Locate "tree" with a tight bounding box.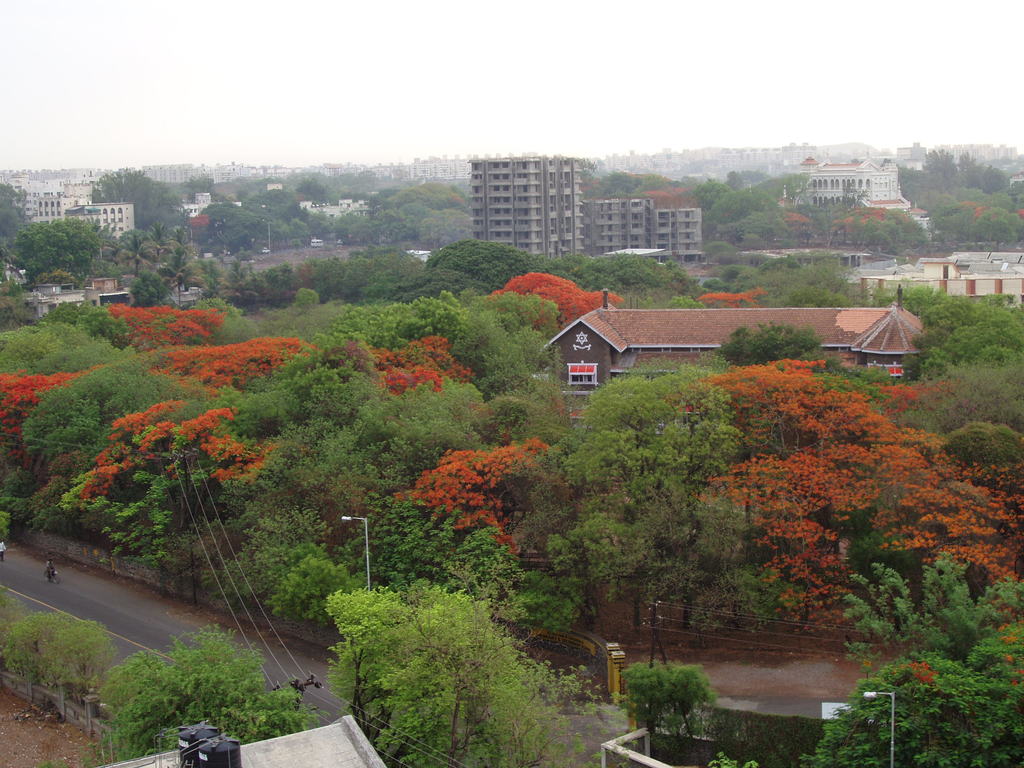
(86,640,313,759).
